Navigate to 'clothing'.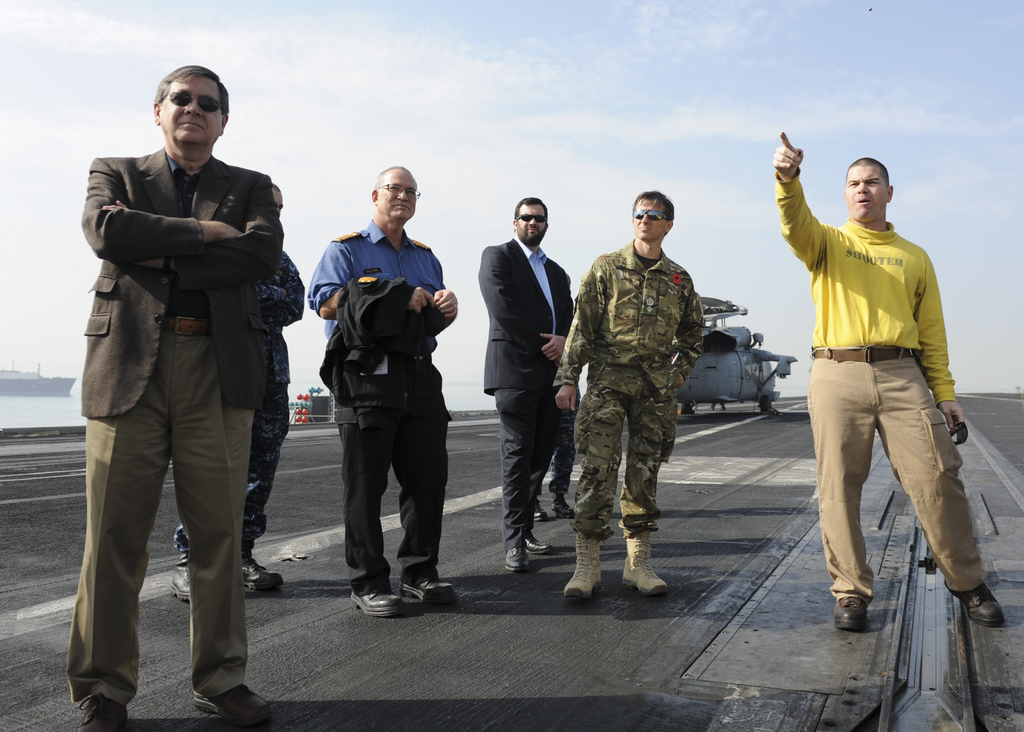
Navigation target: pyautogui.locateOnScreen(174, 248, 300, 562).
